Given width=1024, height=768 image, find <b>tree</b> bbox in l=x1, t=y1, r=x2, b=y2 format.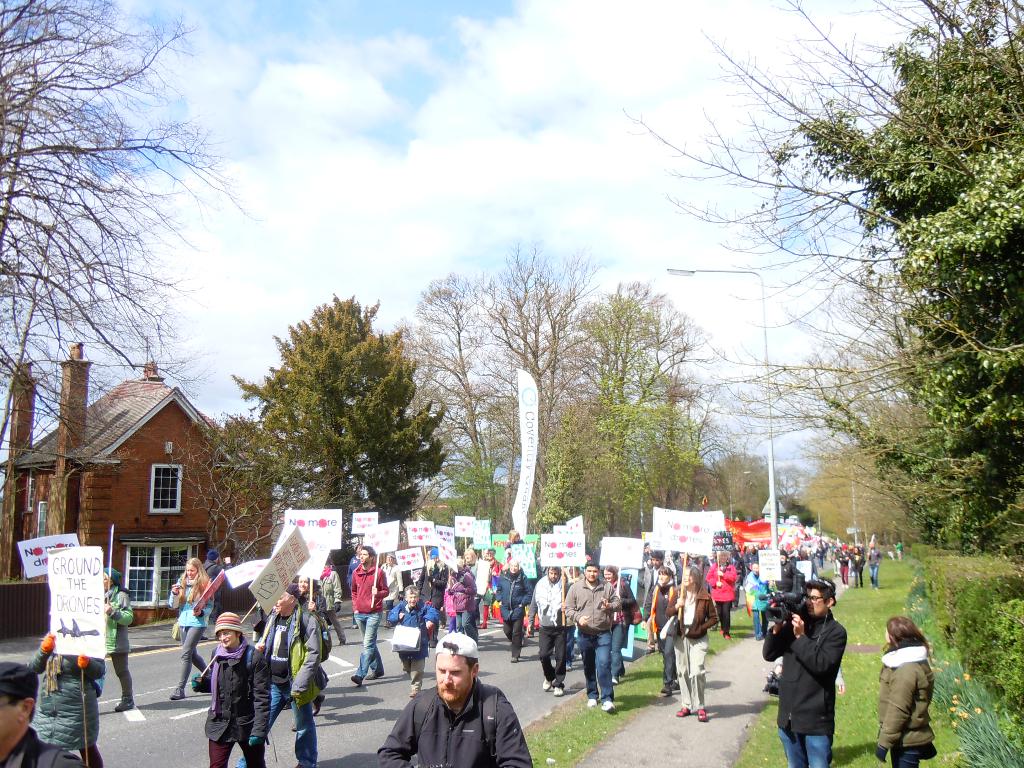
l=769, t=51, r=1023, b=560.
